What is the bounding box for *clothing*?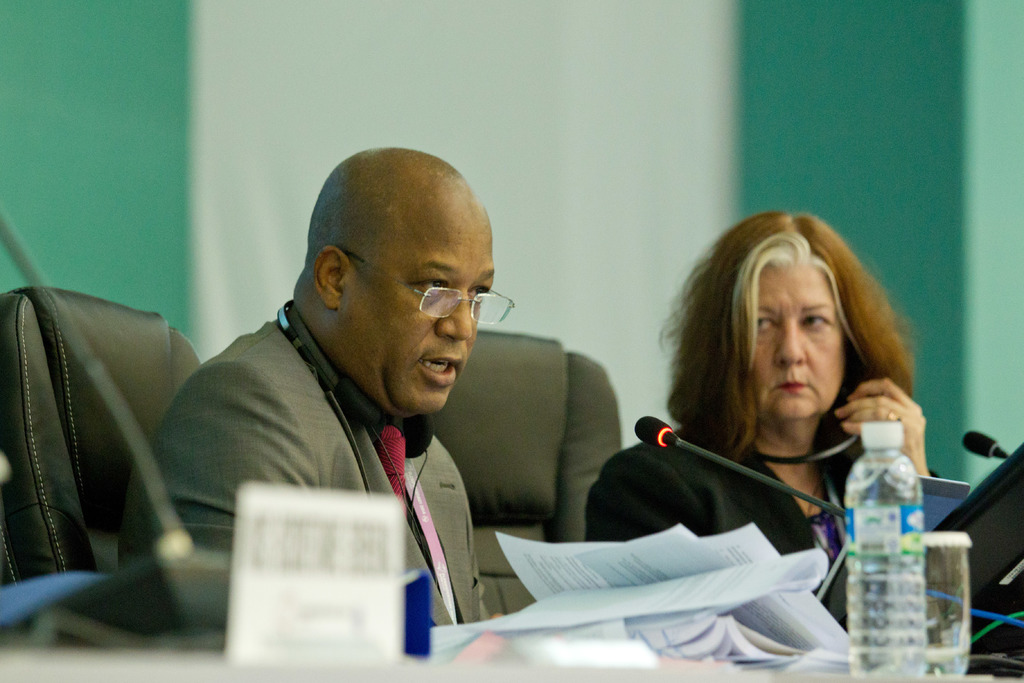
[147,272,532,632].
